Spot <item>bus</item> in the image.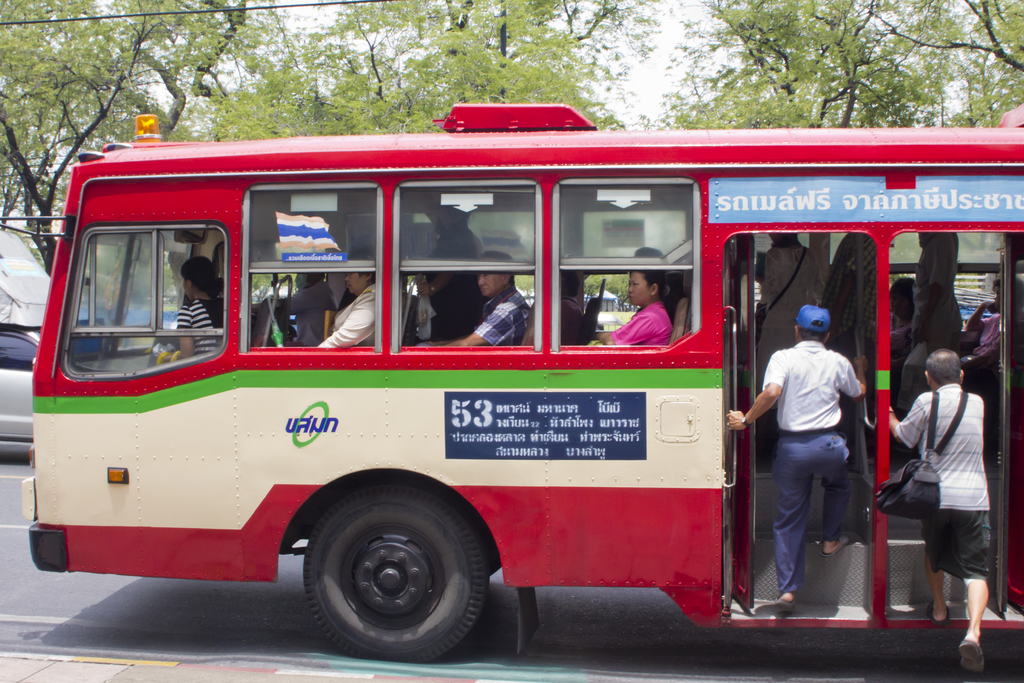
<item>bus</item> found at box=[0, 99, 1023, 667].
